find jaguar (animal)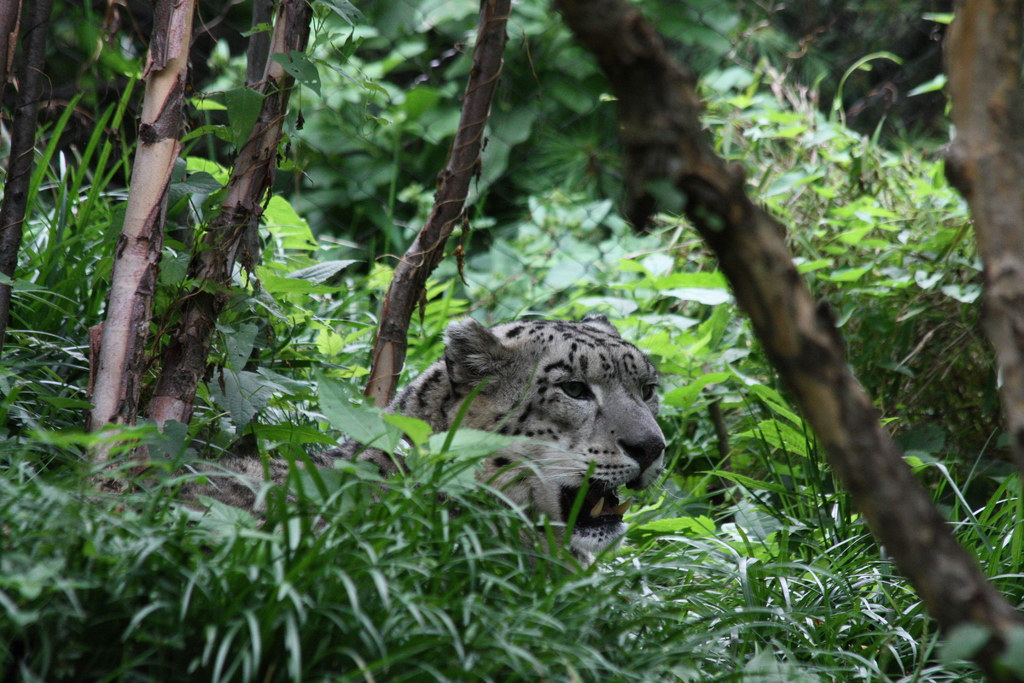
161 315 666 581
